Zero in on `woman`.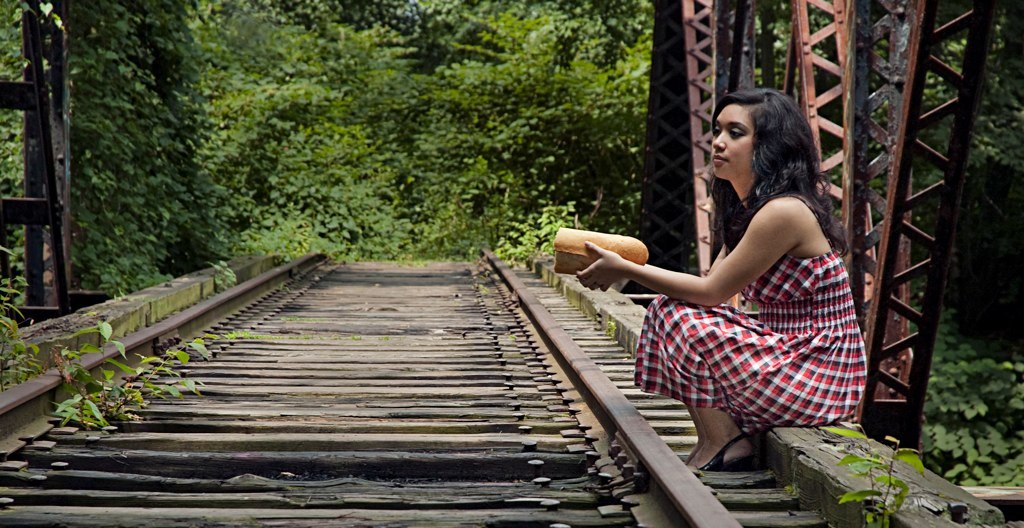
Zeroed in: bbox(607, 89, 864, 477).
